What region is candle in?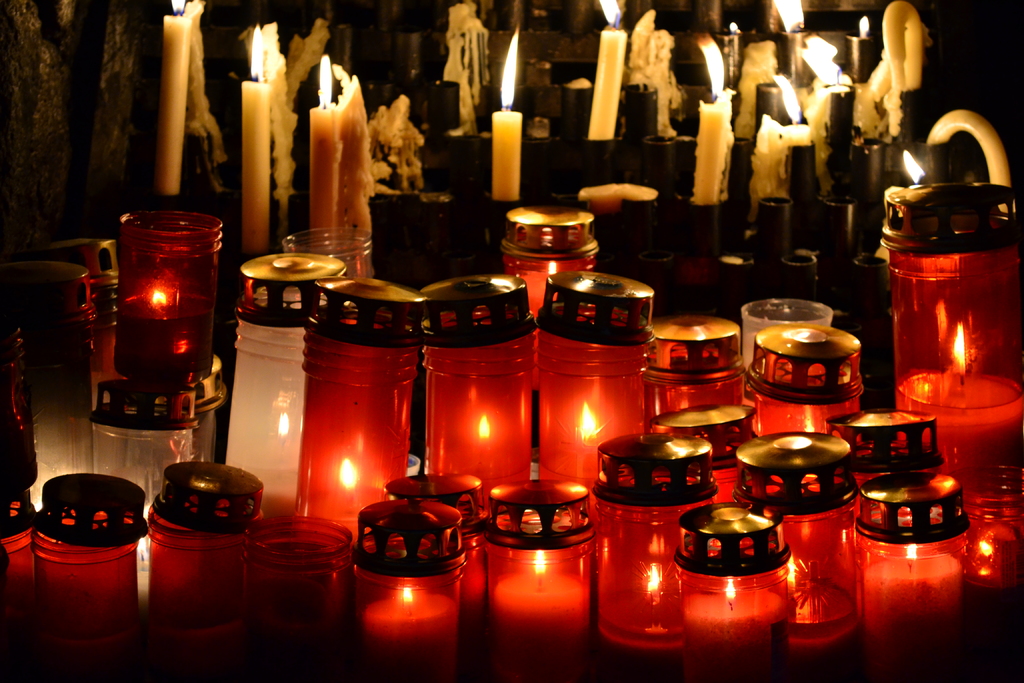
[964, 514, 1023, 625].
